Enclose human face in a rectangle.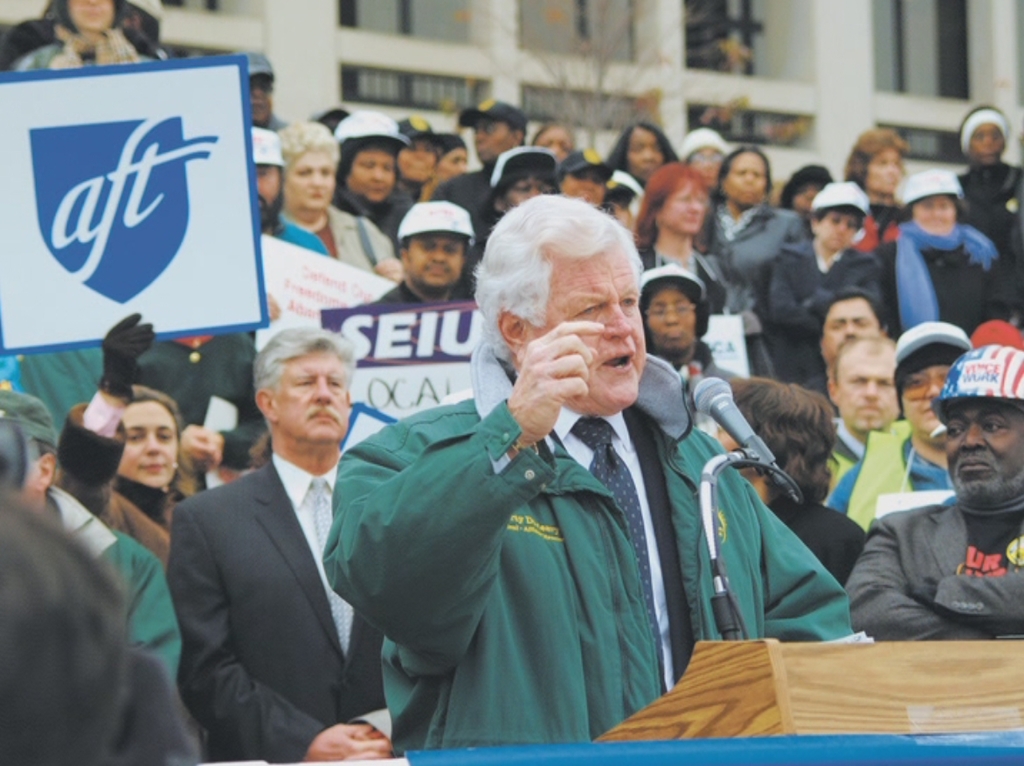
bbox=[502, 176, 555, 208].
